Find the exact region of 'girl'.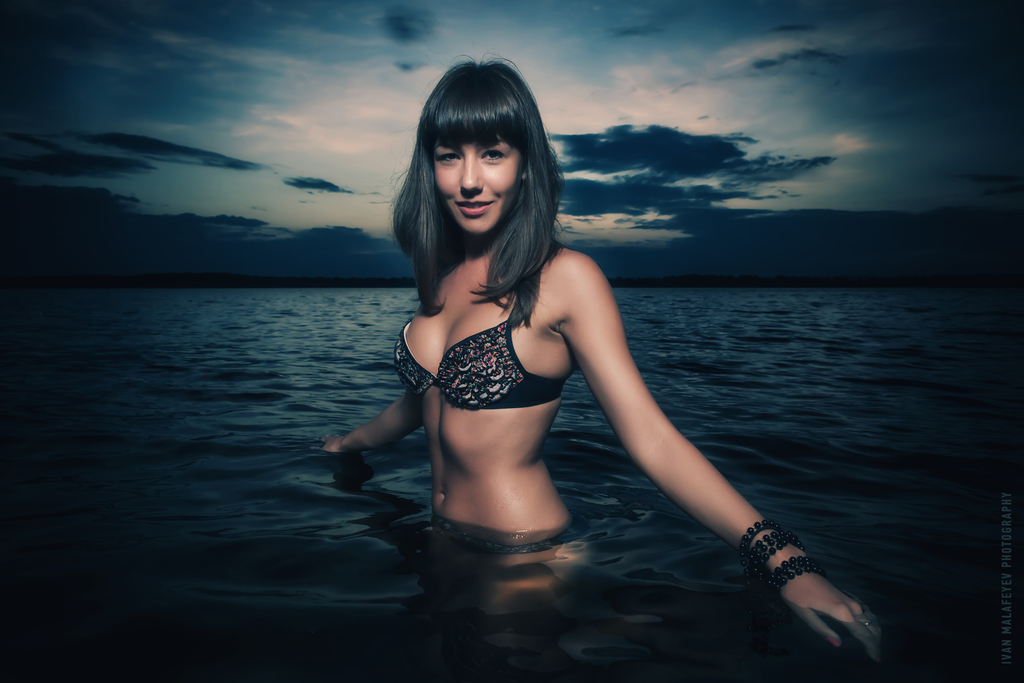
Exact region: <bbox>323, 56, 884, 659</bbox>.
